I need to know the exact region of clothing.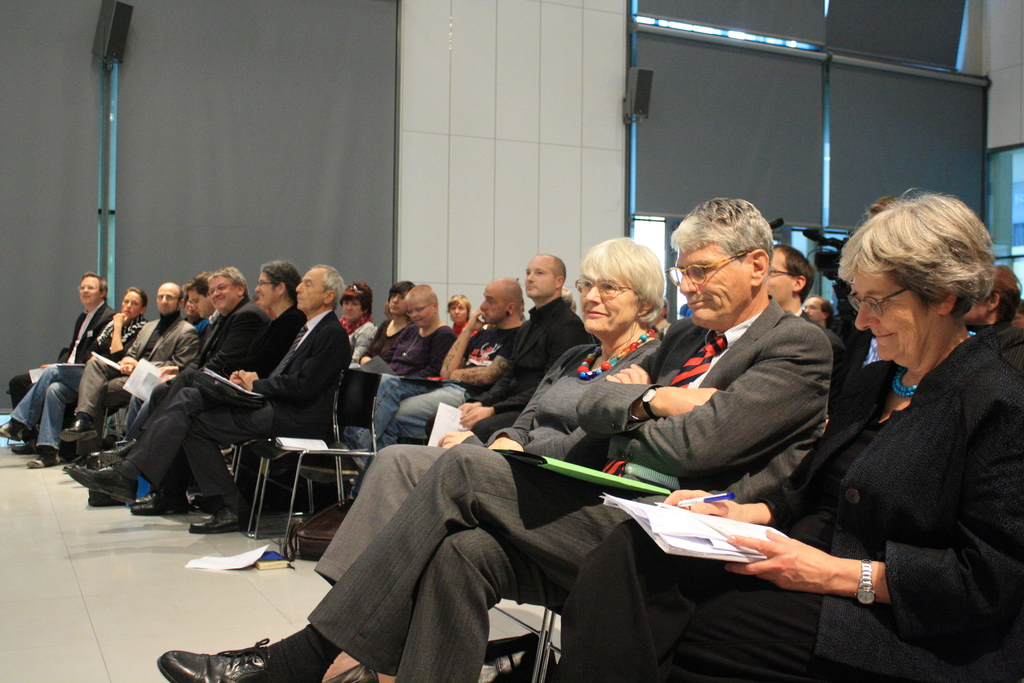
Region: select_region(131, 317, 209, 381).
